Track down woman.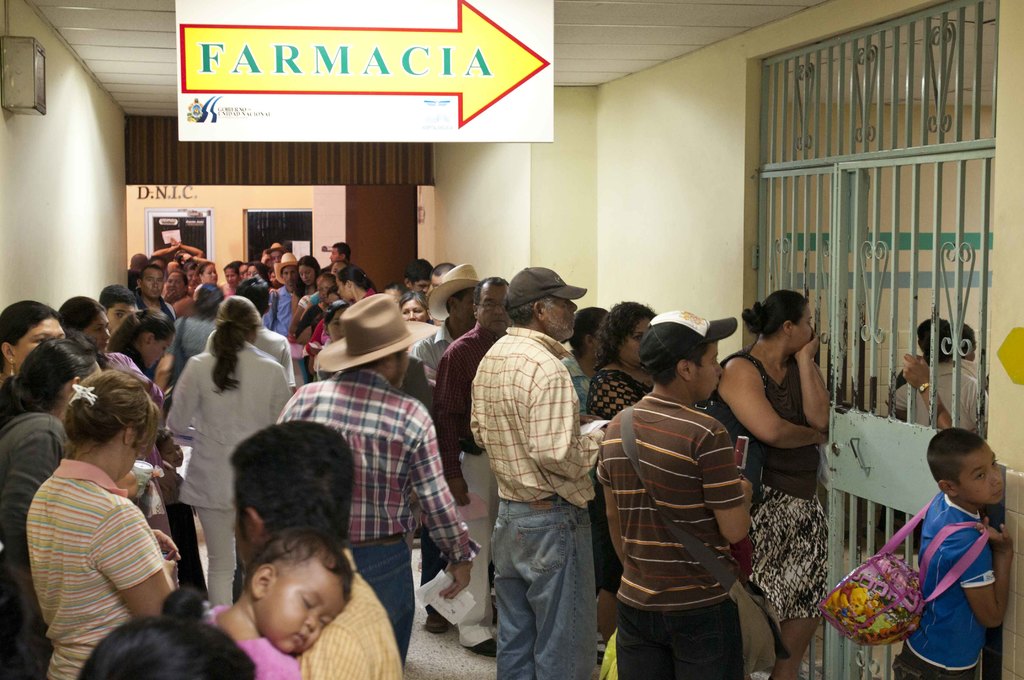
Tracked to box=[199, 259, 218, 283].
